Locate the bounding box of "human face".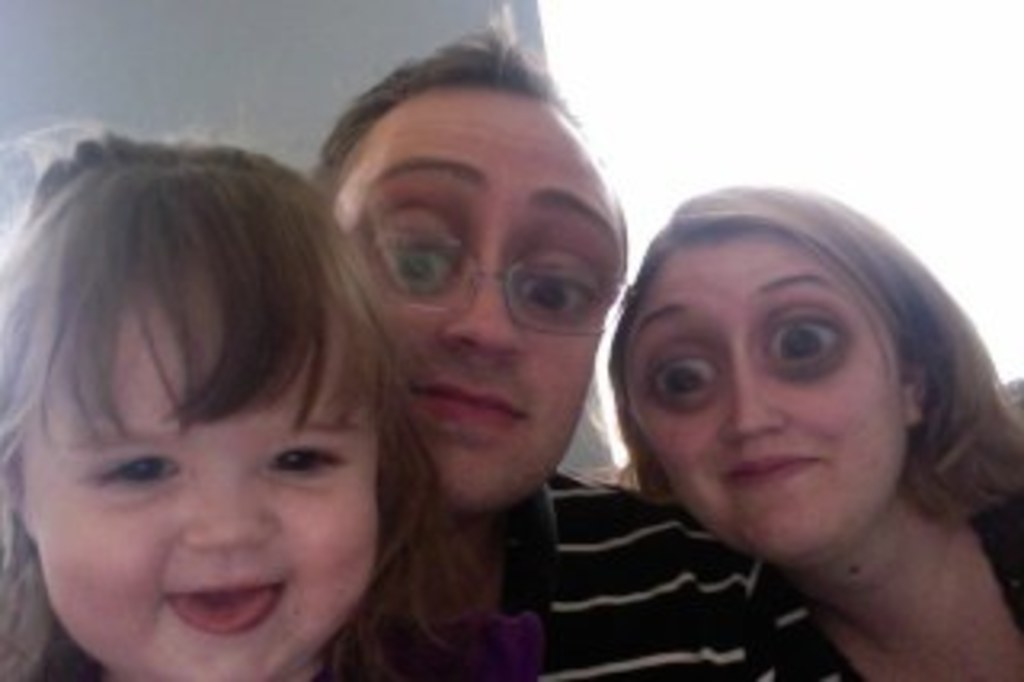
Bounding box: locate(618, 231, 902, 557).
